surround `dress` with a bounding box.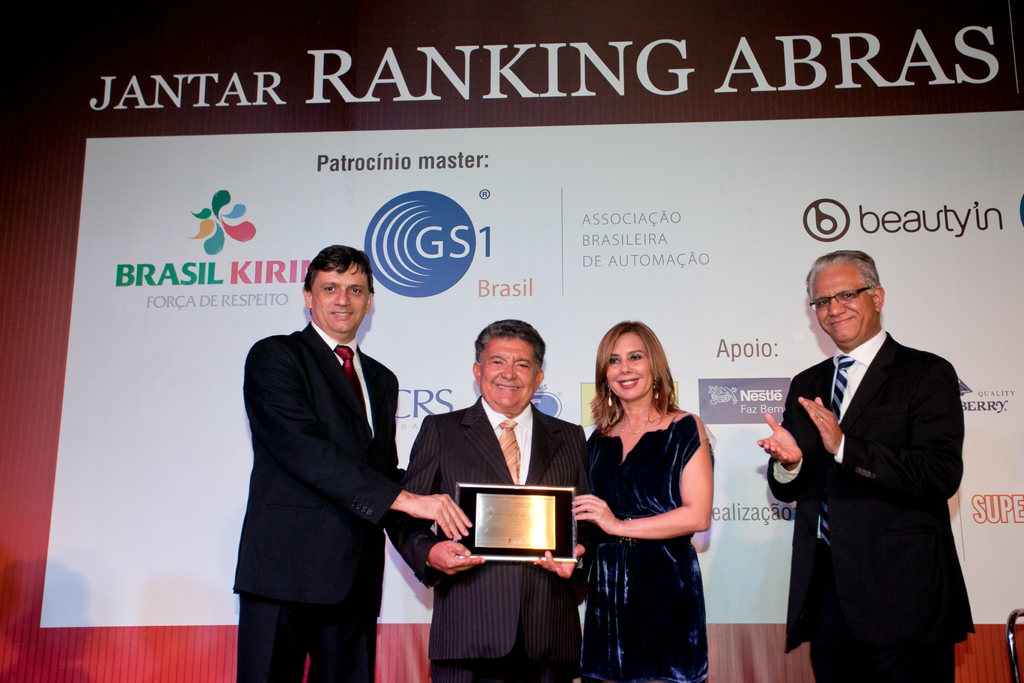
l=591, t=386, r=718, b=657.
